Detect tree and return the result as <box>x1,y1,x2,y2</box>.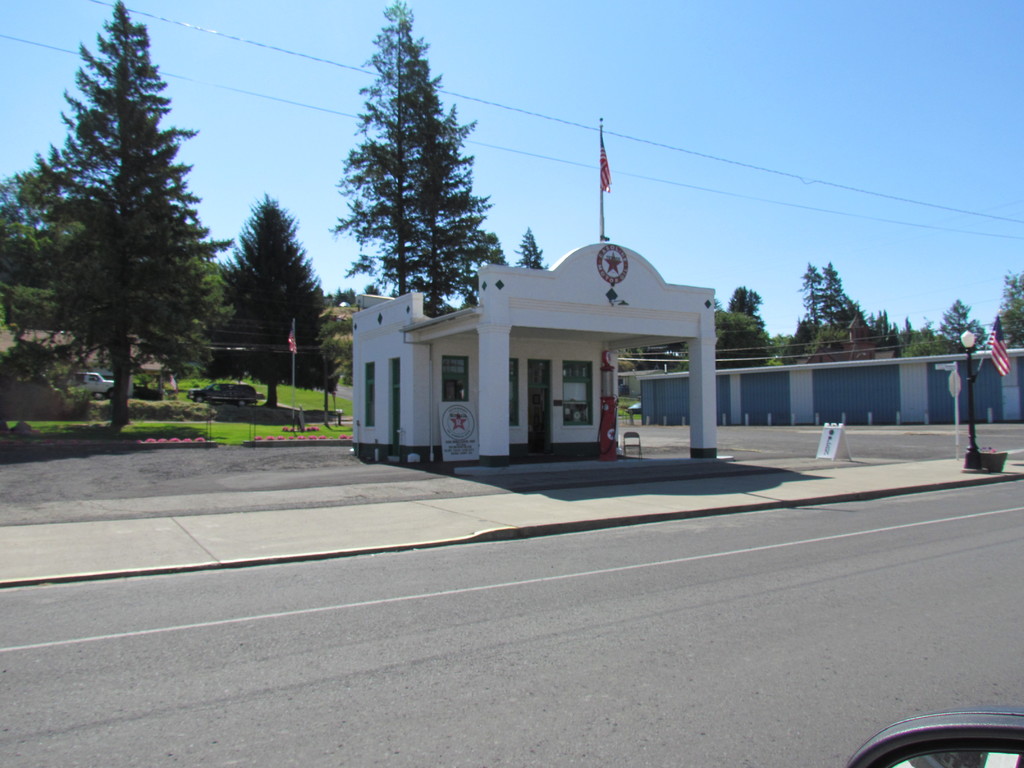
<box>727,283,764,316</box>.
